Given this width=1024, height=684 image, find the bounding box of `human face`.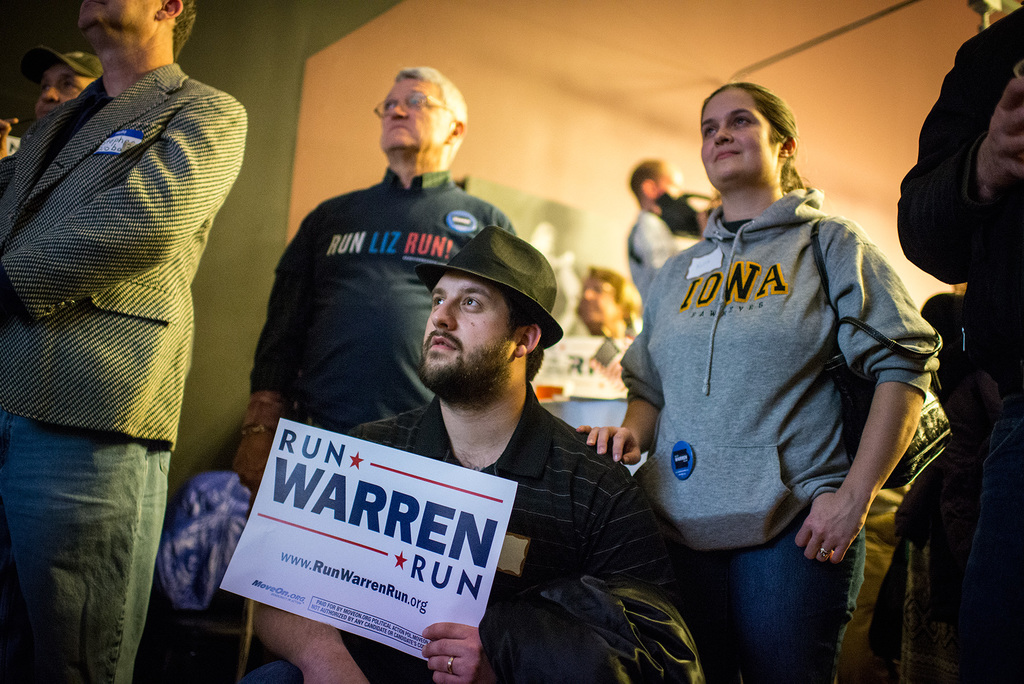
[x1=31, y1=60, x2=90, y2=116].
